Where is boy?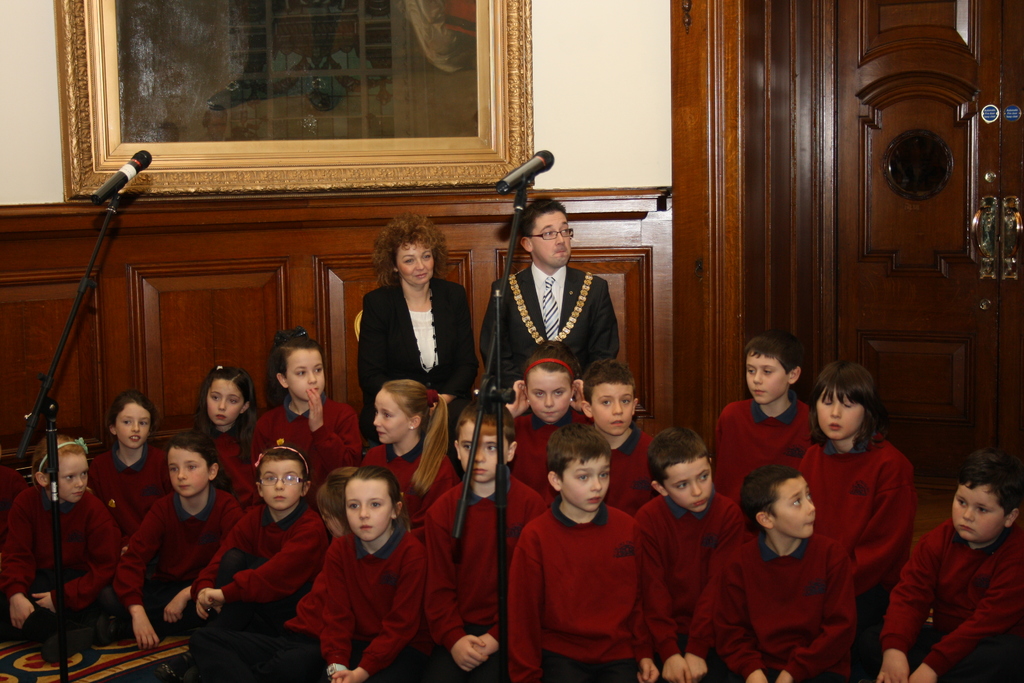
box=[503, 425, 669, 673].
